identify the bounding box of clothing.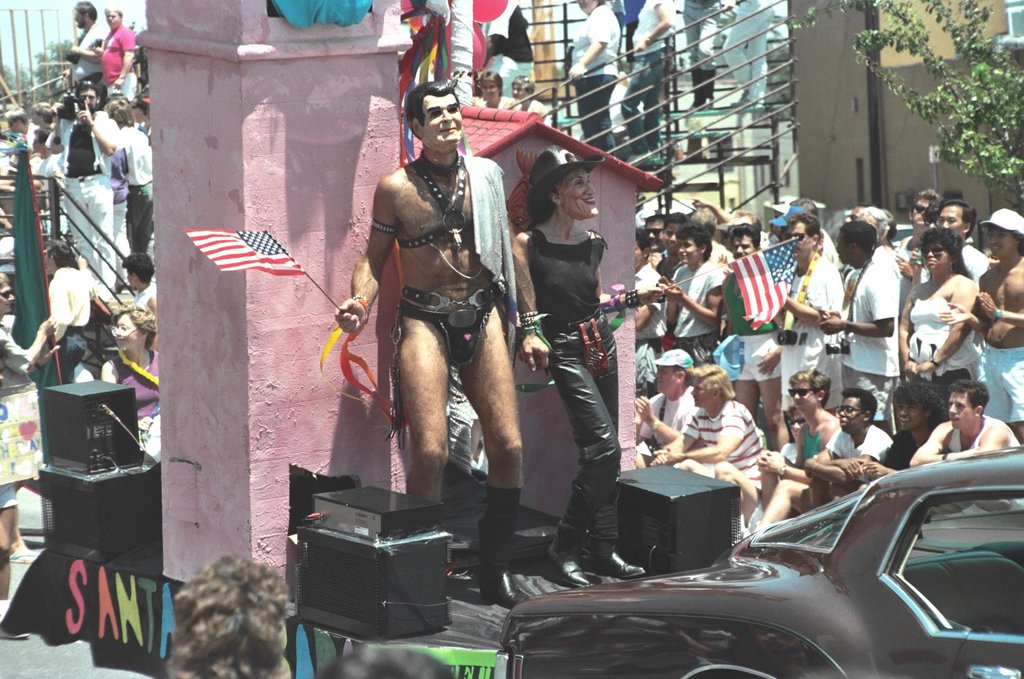
<box>689,392,765,499</box>.
